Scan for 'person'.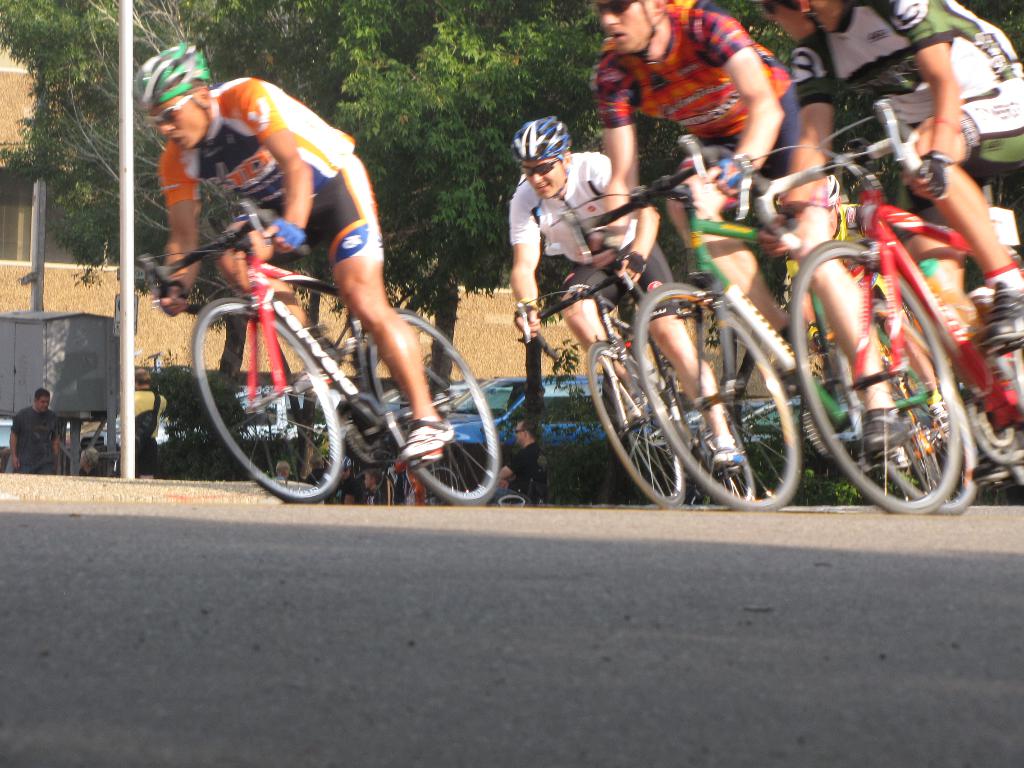
Scan result: {"left": 591, "top": 0, "right": 920, "bottom": 463}.
